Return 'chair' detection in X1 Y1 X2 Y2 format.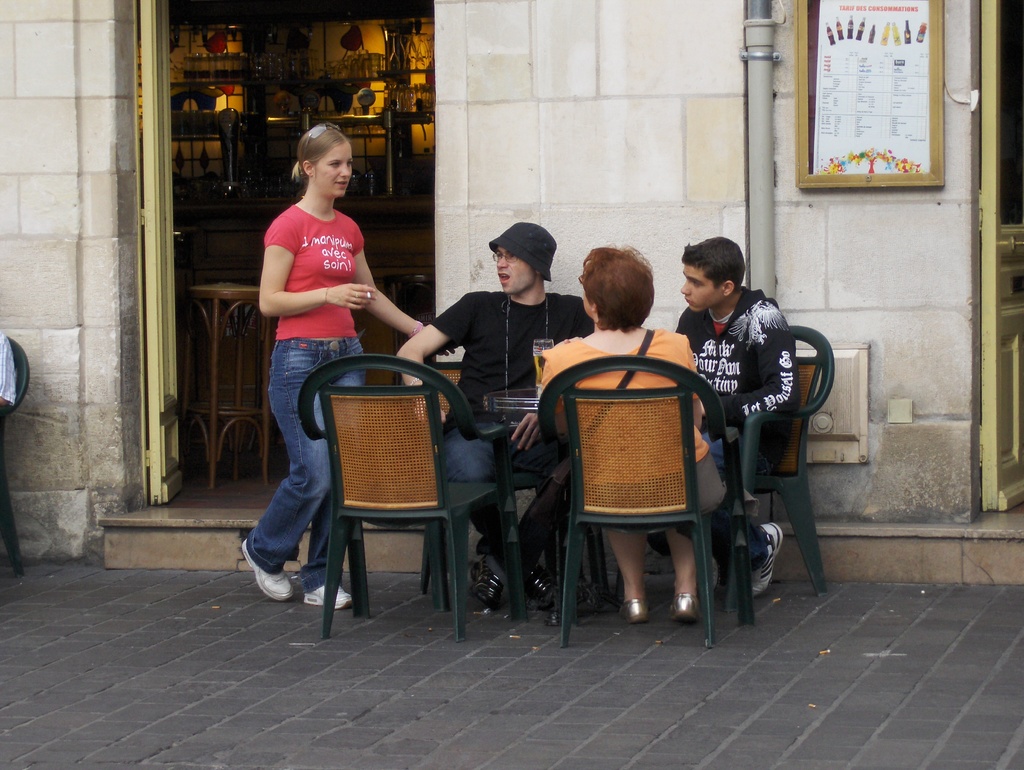
0 335 31 575.
